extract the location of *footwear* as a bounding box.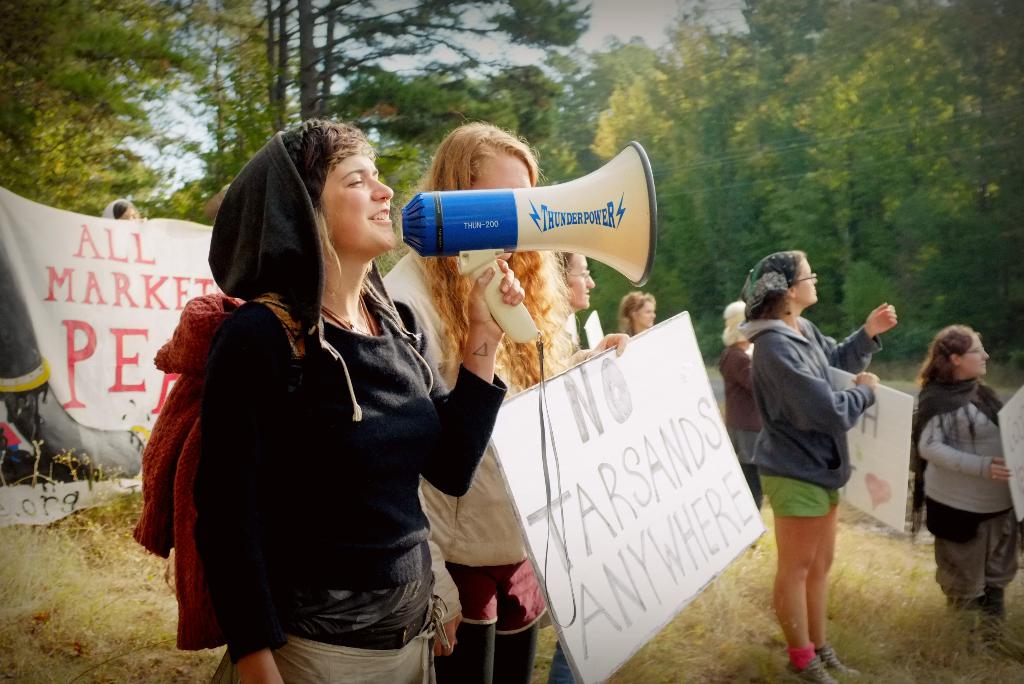
<box>788,660,840,683</box>.
